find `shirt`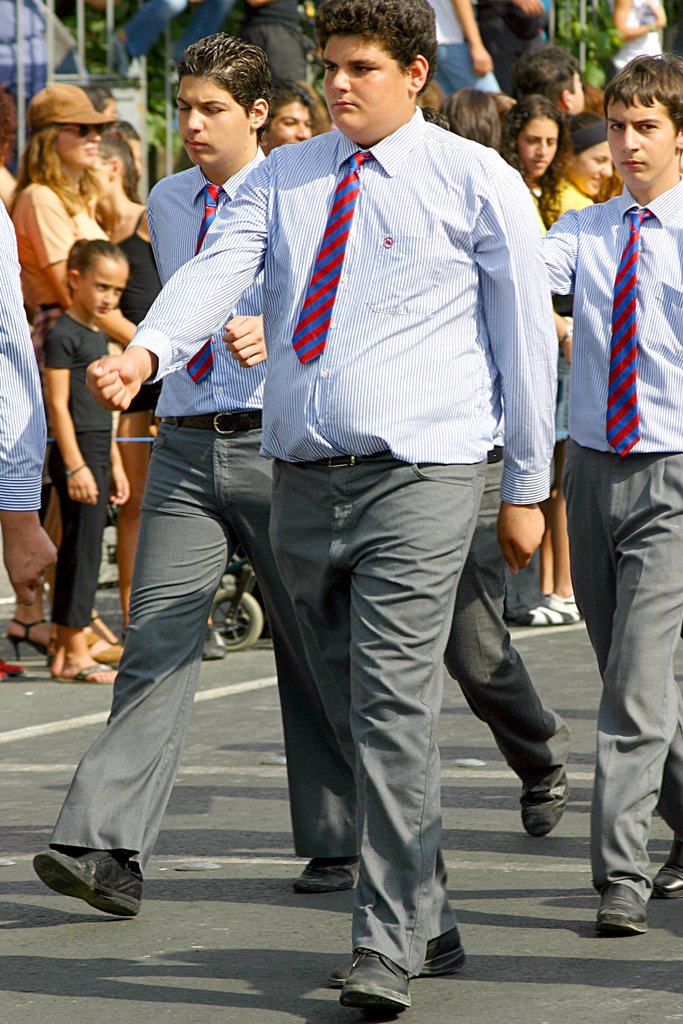
BBox(141, 144, 260, 417)
